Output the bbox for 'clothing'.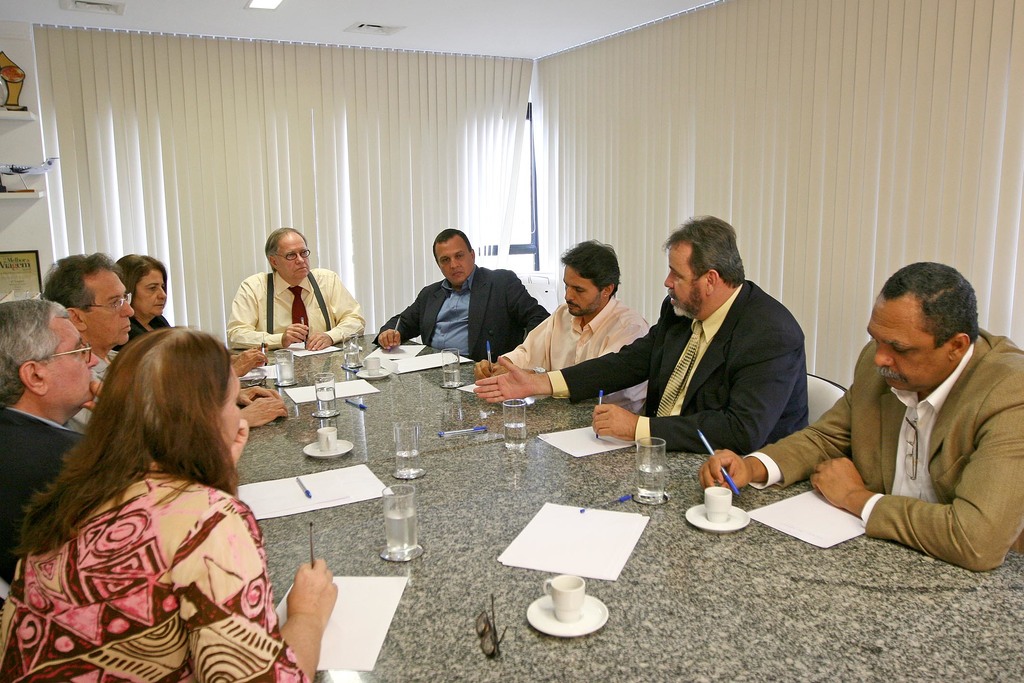
detection(741, 329, 1023, 573).
